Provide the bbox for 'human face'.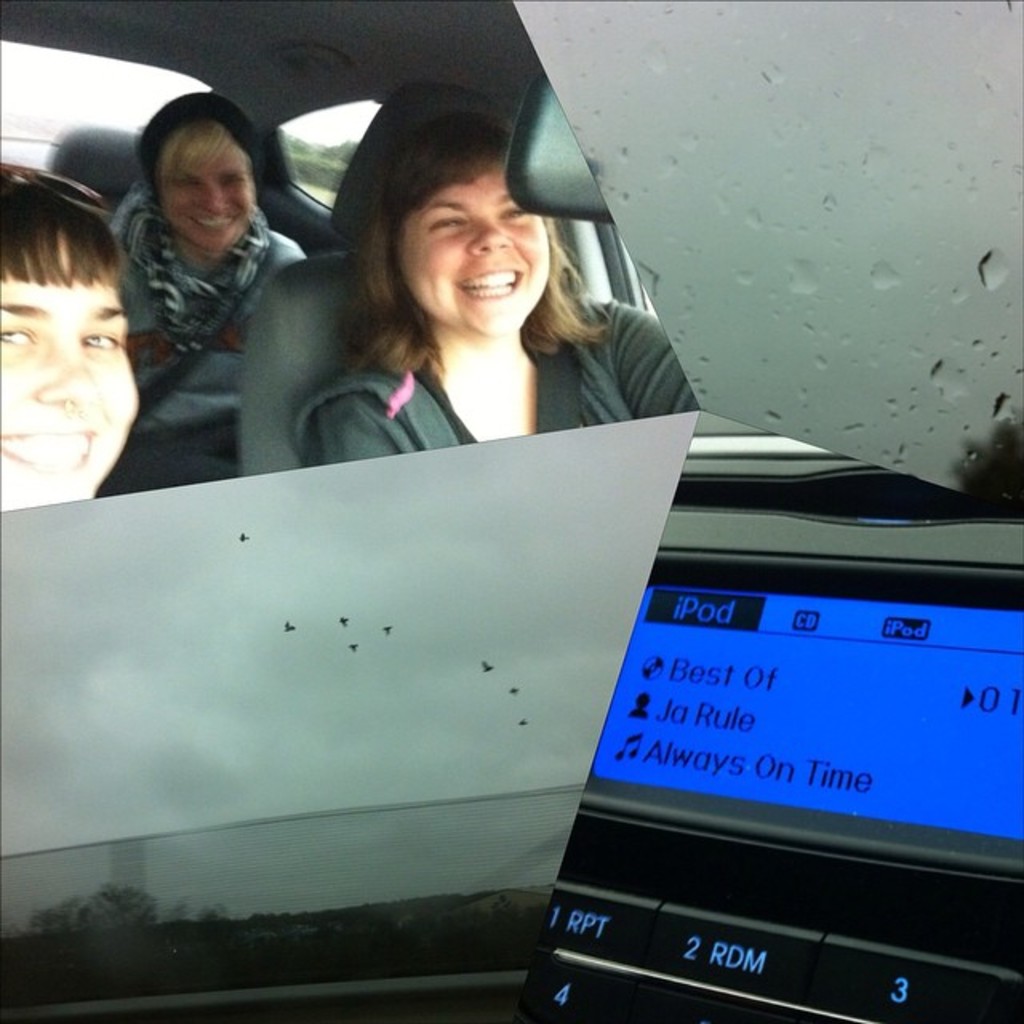
{"left": 394, "top": 163, "right": 547, "bottom": 331}.
